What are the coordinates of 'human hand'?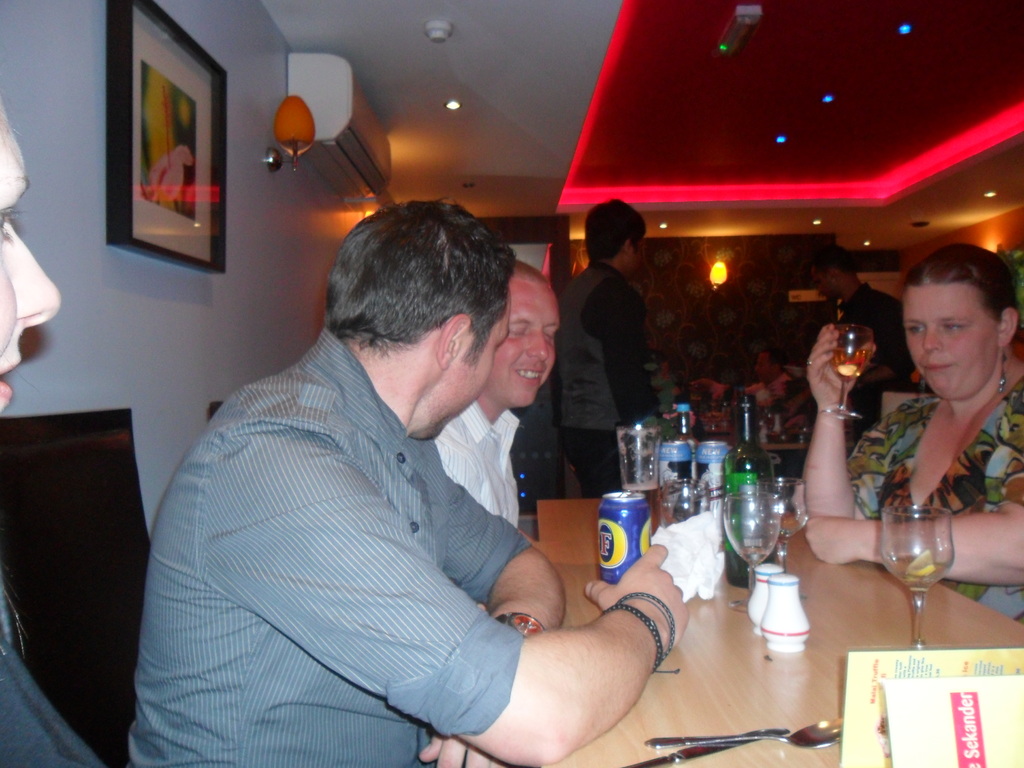
l=413, t=730, r=505, b=767.
